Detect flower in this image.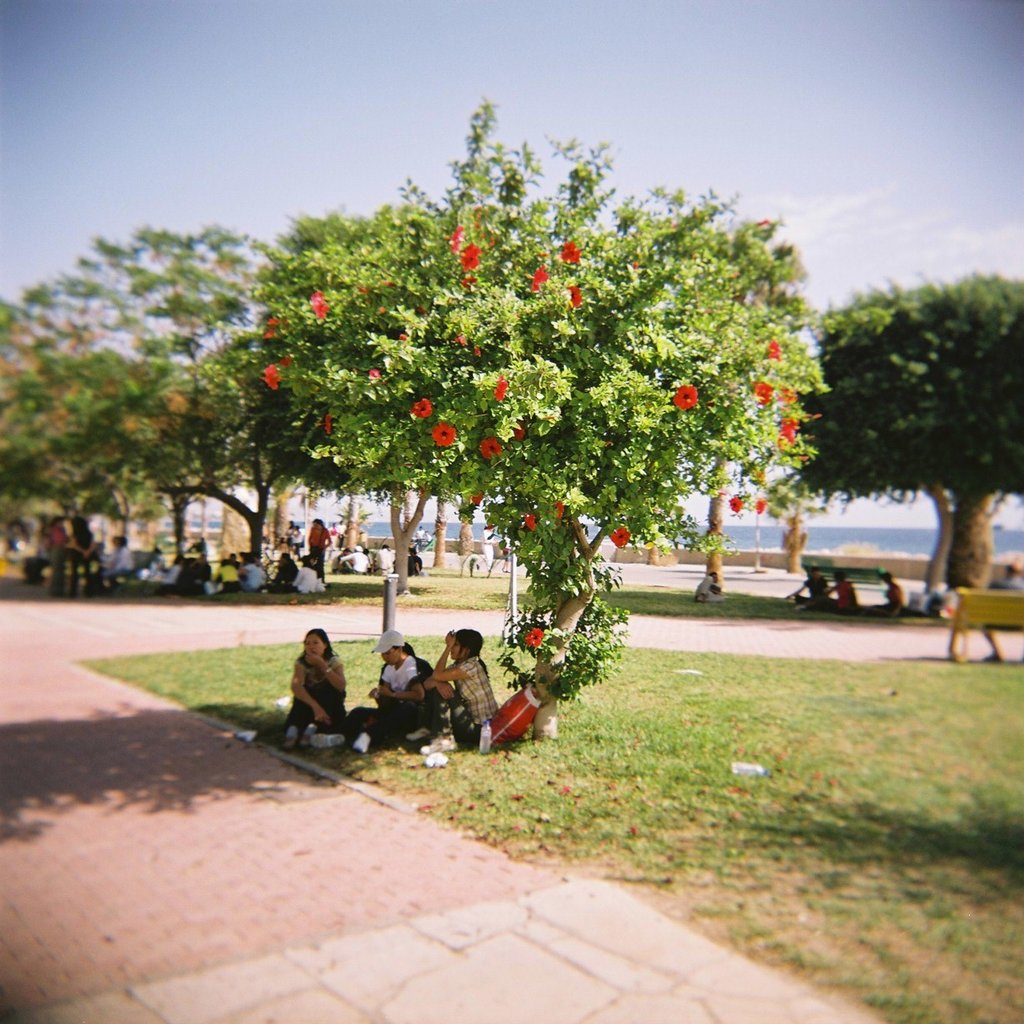
Detection: 610:525:628:549.
